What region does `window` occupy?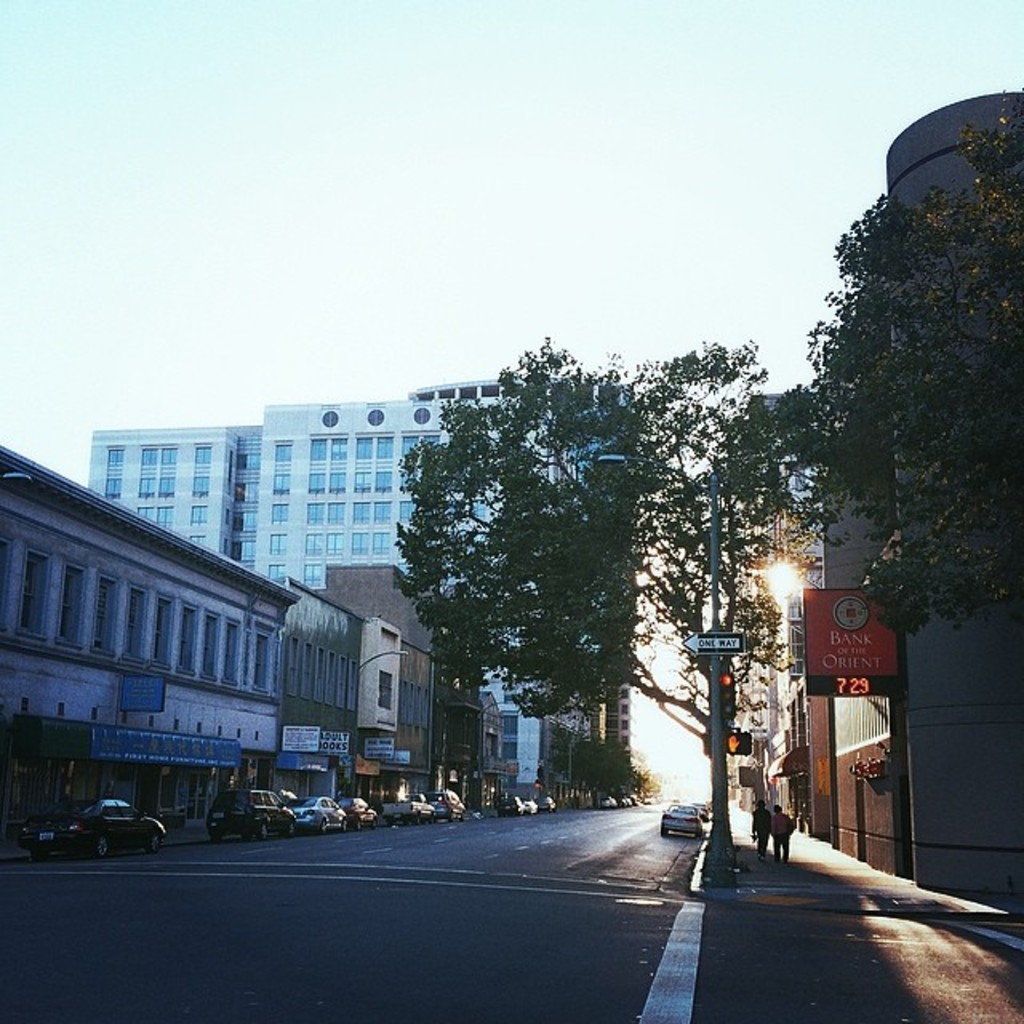
(272,534,288,558).
